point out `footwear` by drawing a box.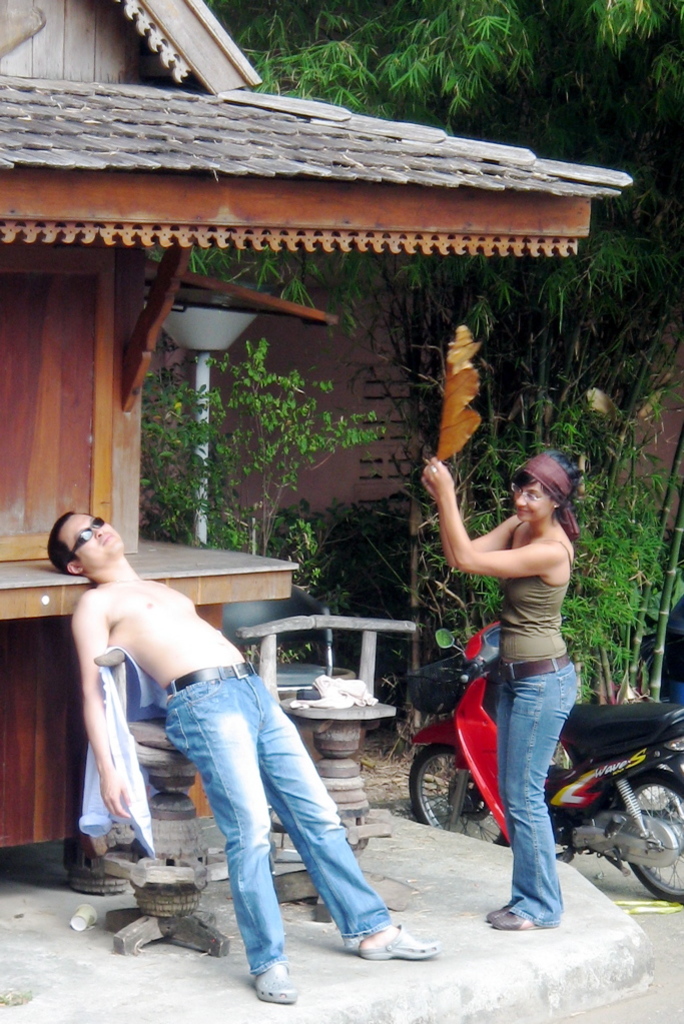
Rect(490, 902, 505, 920).
